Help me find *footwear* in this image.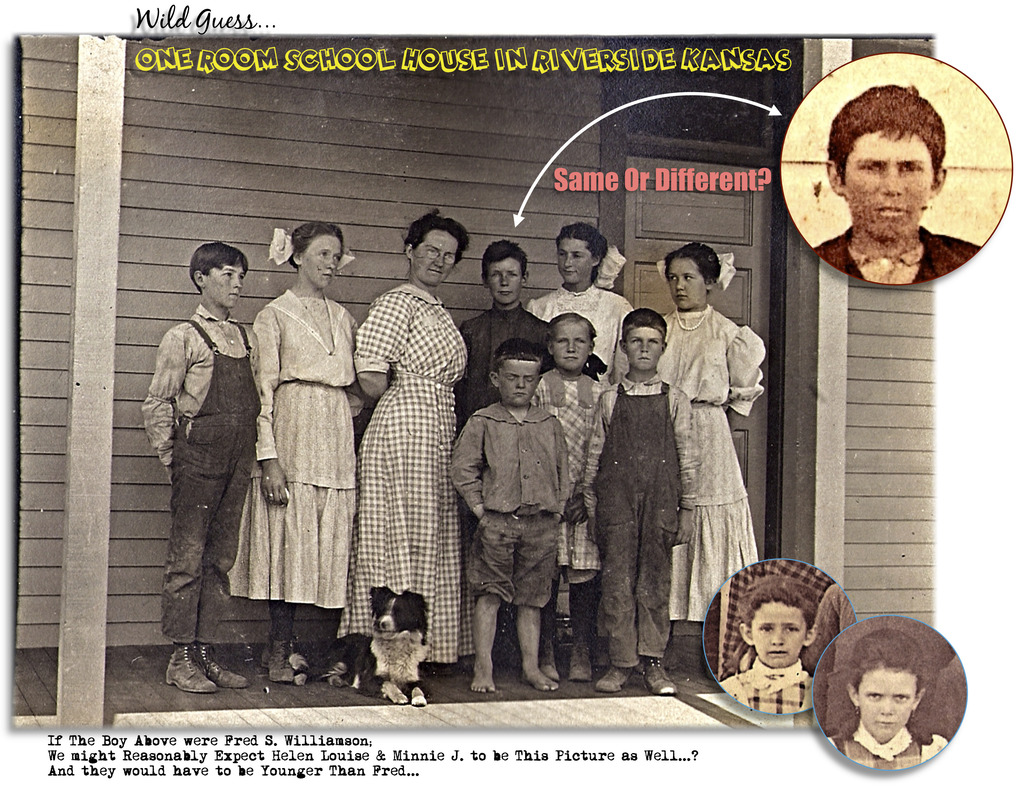
Found it: 541 641 559 682.
